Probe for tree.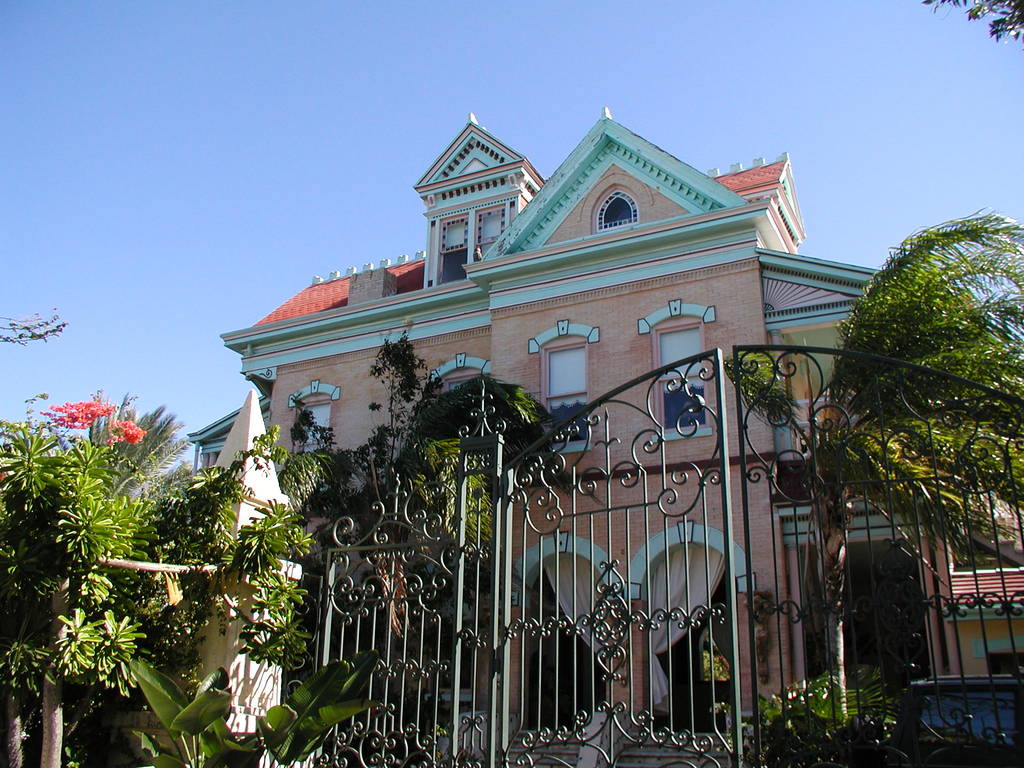
Probe result: {"left": 920, "top": 0, "right": 1023, "bottom": 43}.
